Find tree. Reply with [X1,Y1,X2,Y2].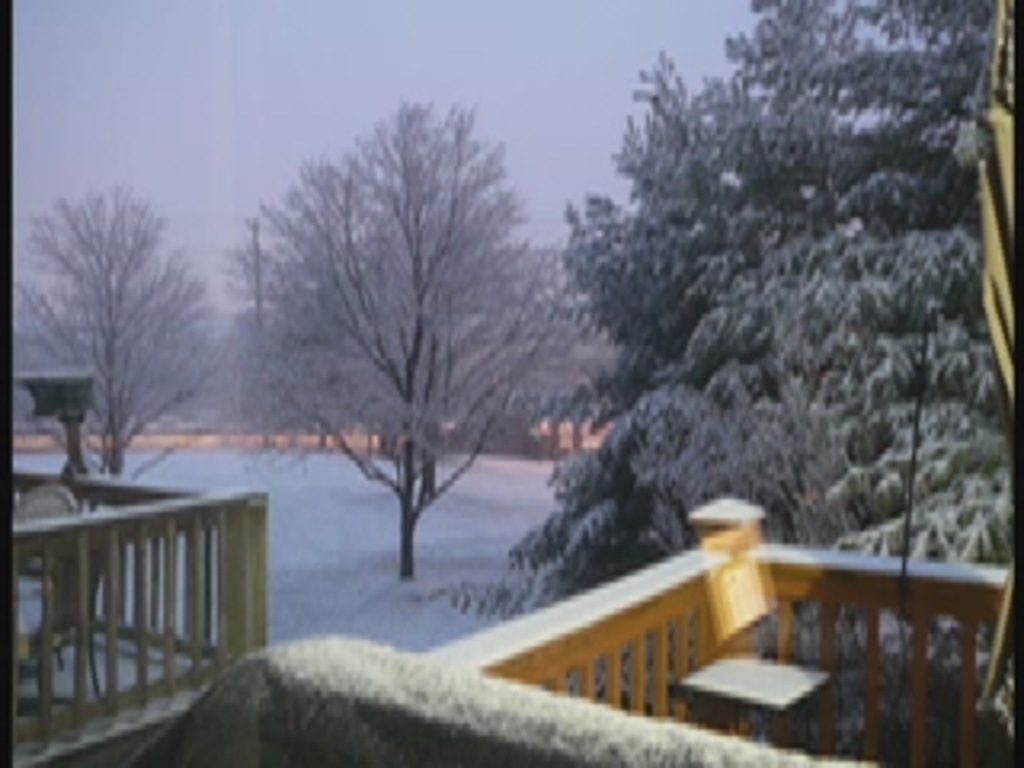
[432,0,1021,618].
